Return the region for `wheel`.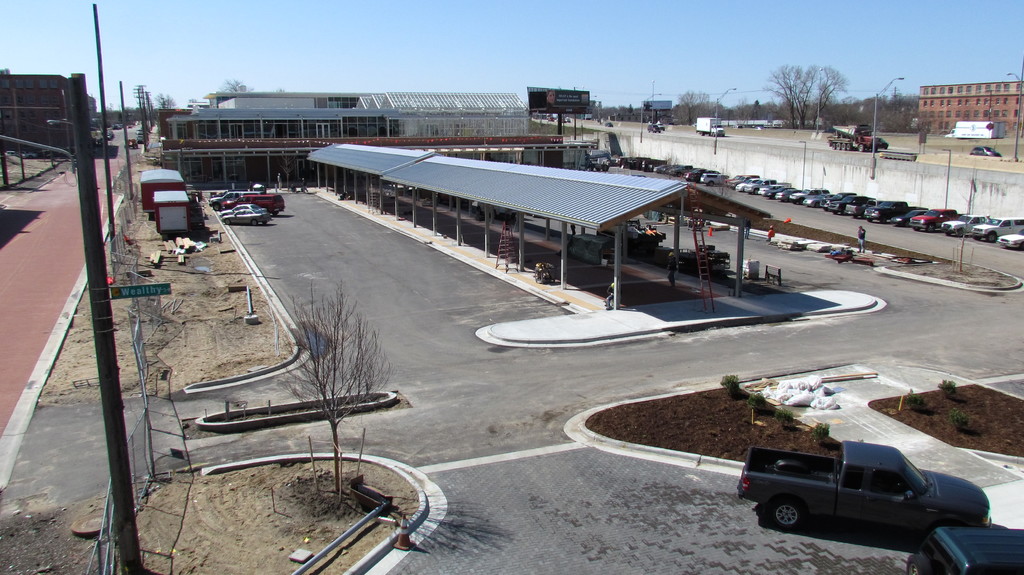
bbox=[909, 553, 925, 574].
